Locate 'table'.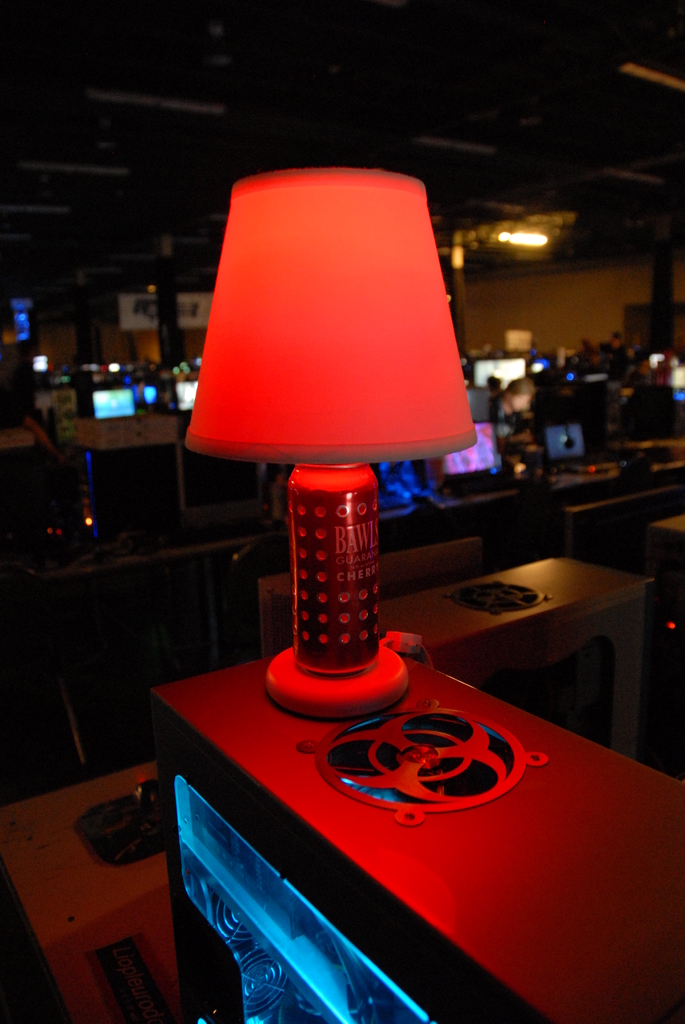
Bounding box: (74,399,631,977).
